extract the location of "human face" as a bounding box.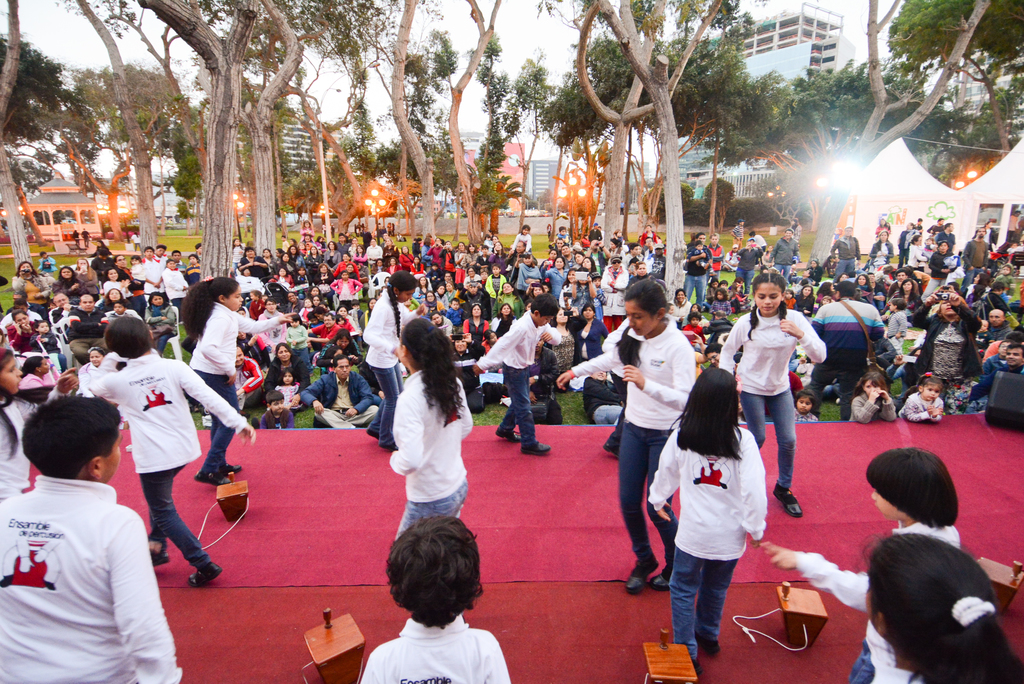
(755,282,785,315).
